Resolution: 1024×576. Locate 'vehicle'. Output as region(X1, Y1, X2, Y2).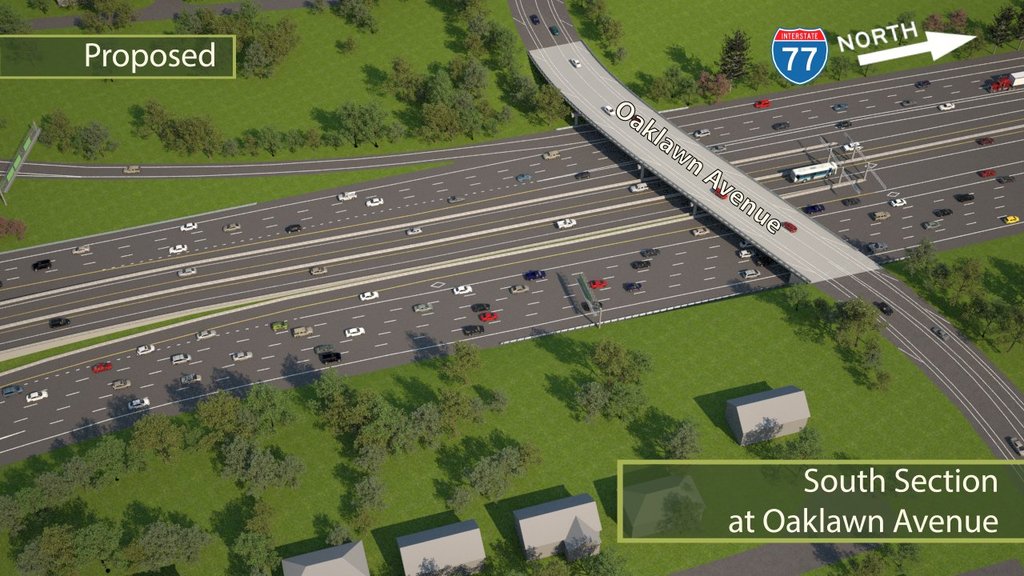
region(174, 218, 197, 234).
